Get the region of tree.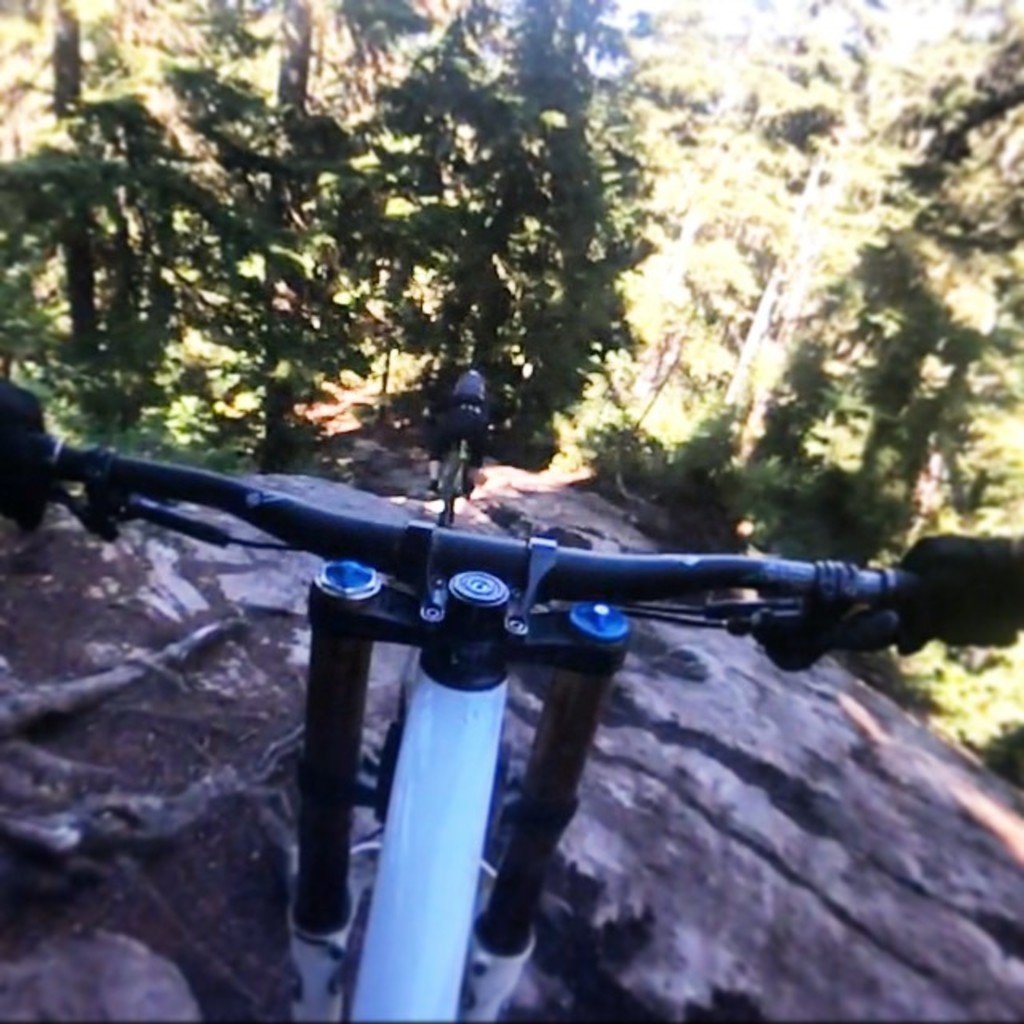
[155,0,437,454].
